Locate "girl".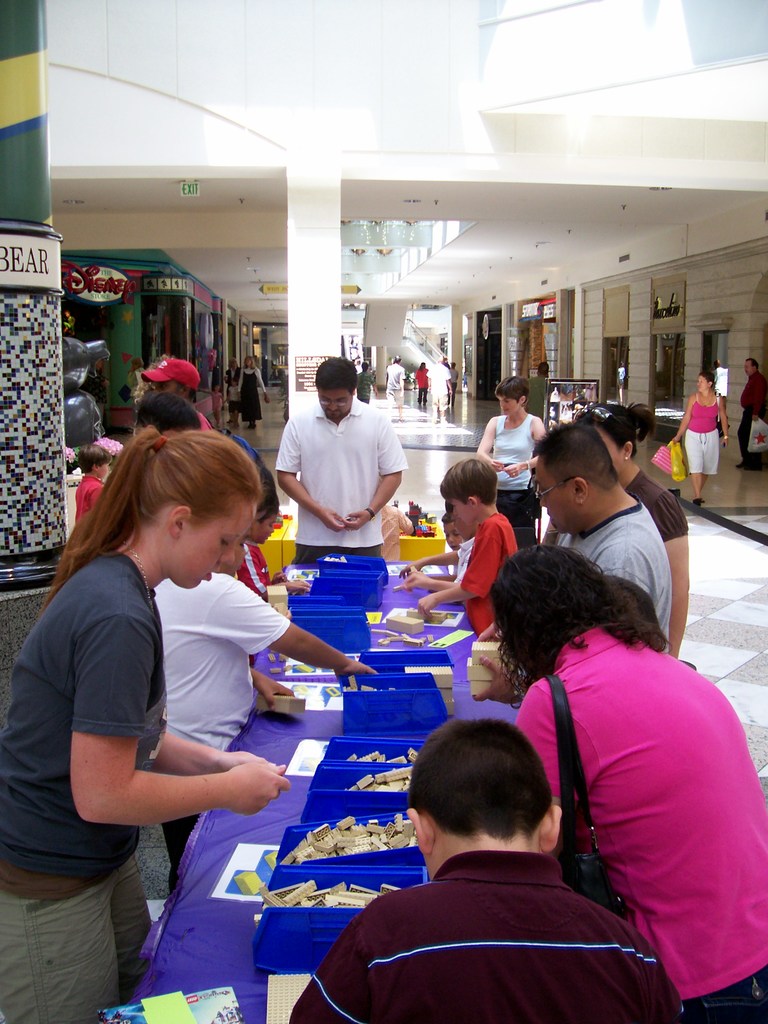
Bounding box: <region>0, 435, 296, 1023</region>.
